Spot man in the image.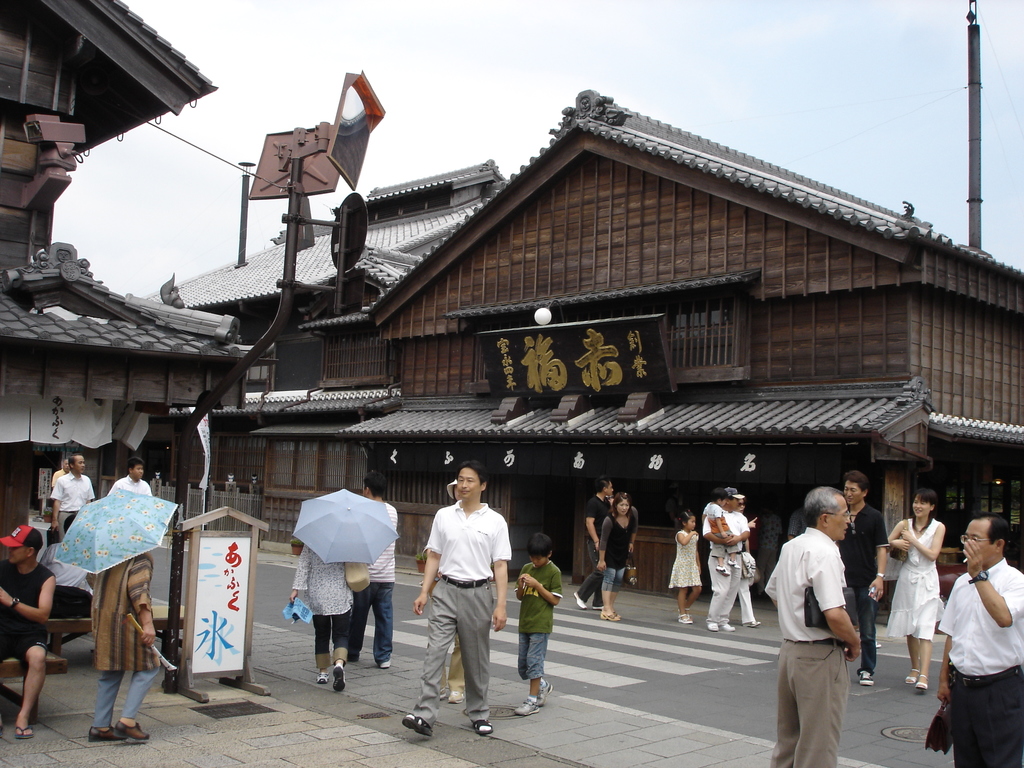
man found at select_region(834, 472, 893, 685).
